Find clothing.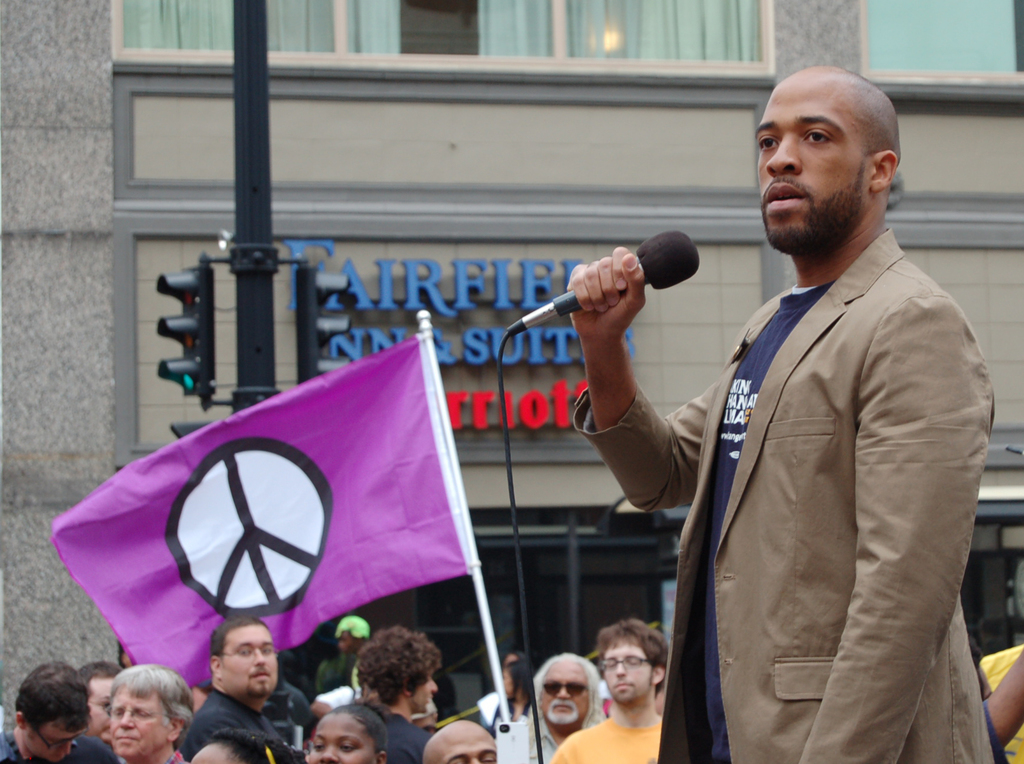
x1=261 y1=681 x2=321 y2=744.
